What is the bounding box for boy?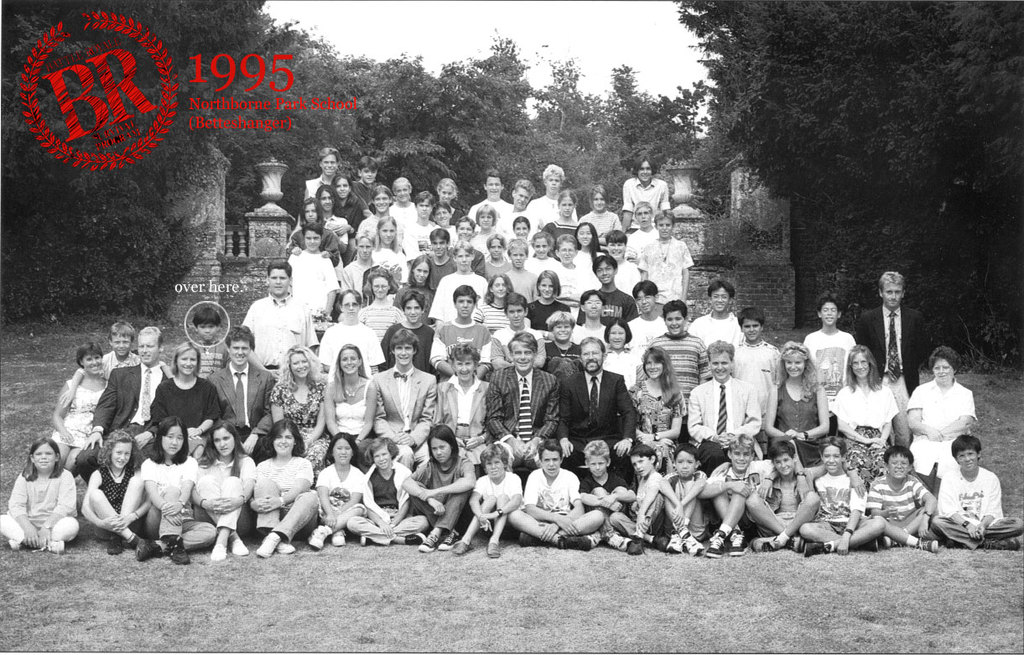
56/322/135/403.
